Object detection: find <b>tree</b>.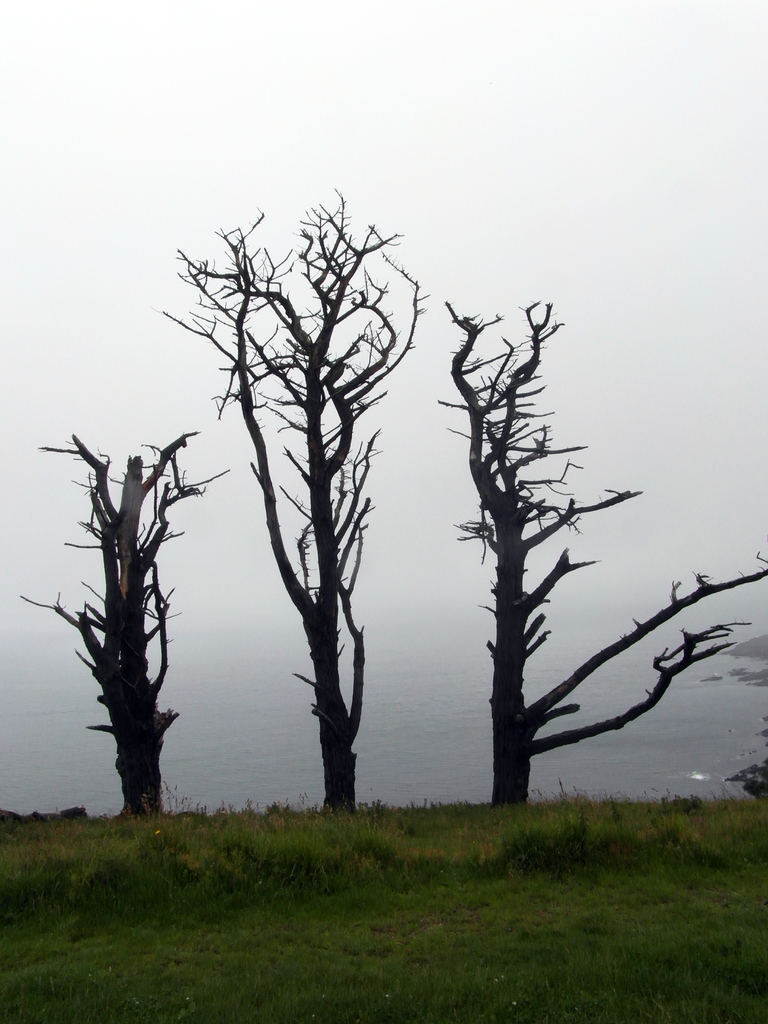
{"left": 450, "top": 301, "right": 767, "bottom": 805}.
